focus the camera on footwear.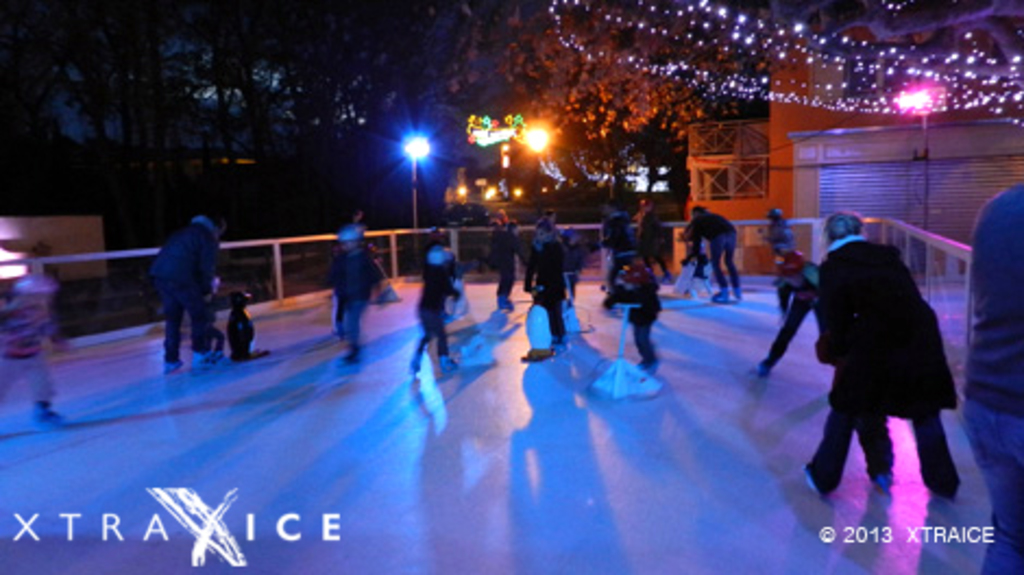
Focus region: box=[715, 288, 728, 301].
